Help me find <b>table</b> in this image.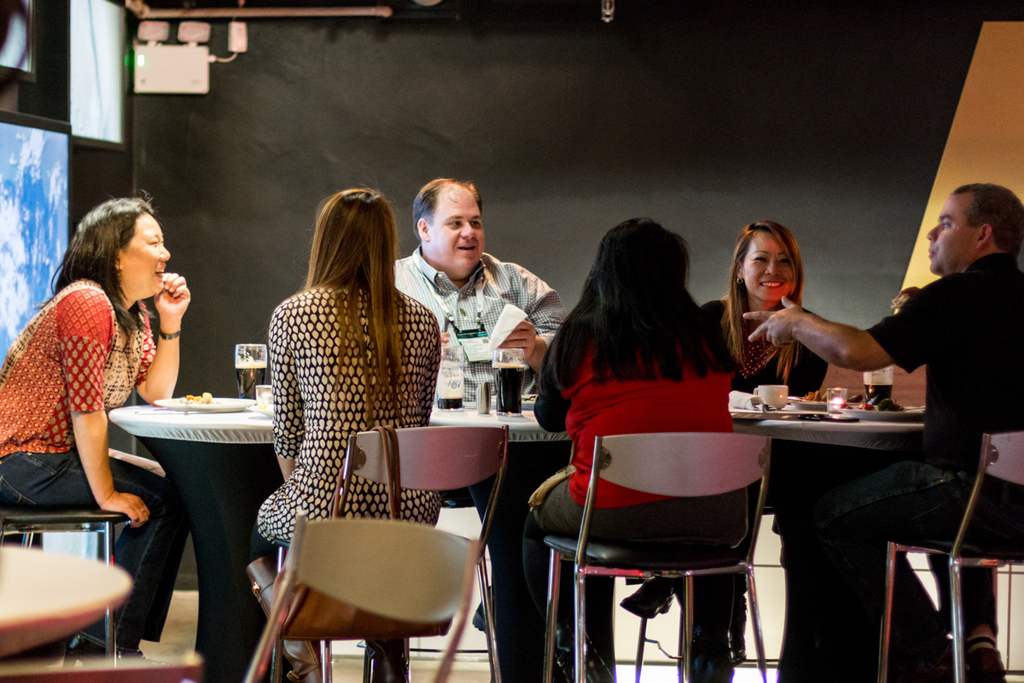
Found it: BBox(107, 391, 928, 682).
